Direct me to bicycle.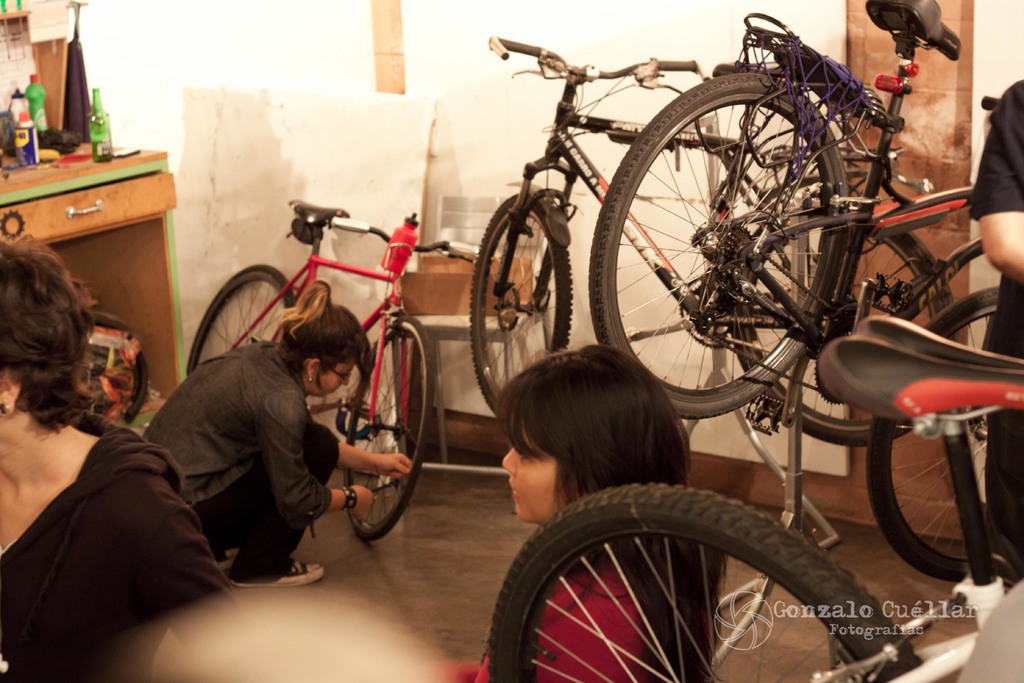
Direction: {"x1": 821, "y1": 281, "x2": 1023, "y2": 605}.
